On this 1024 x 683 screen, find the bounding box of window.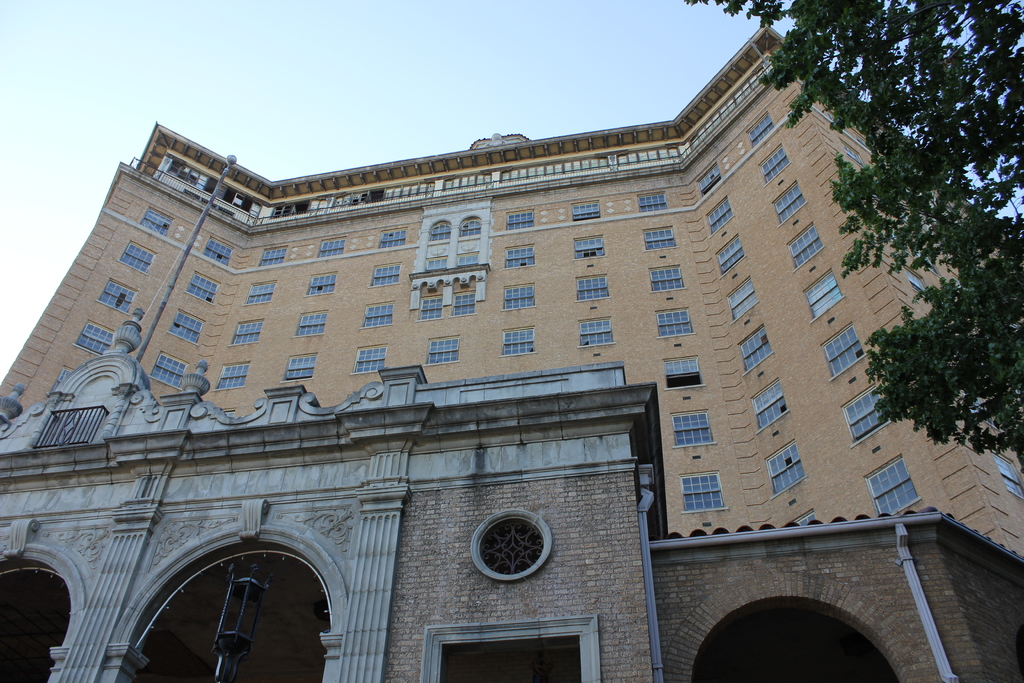
Bounding box: (73,324,113,357).
